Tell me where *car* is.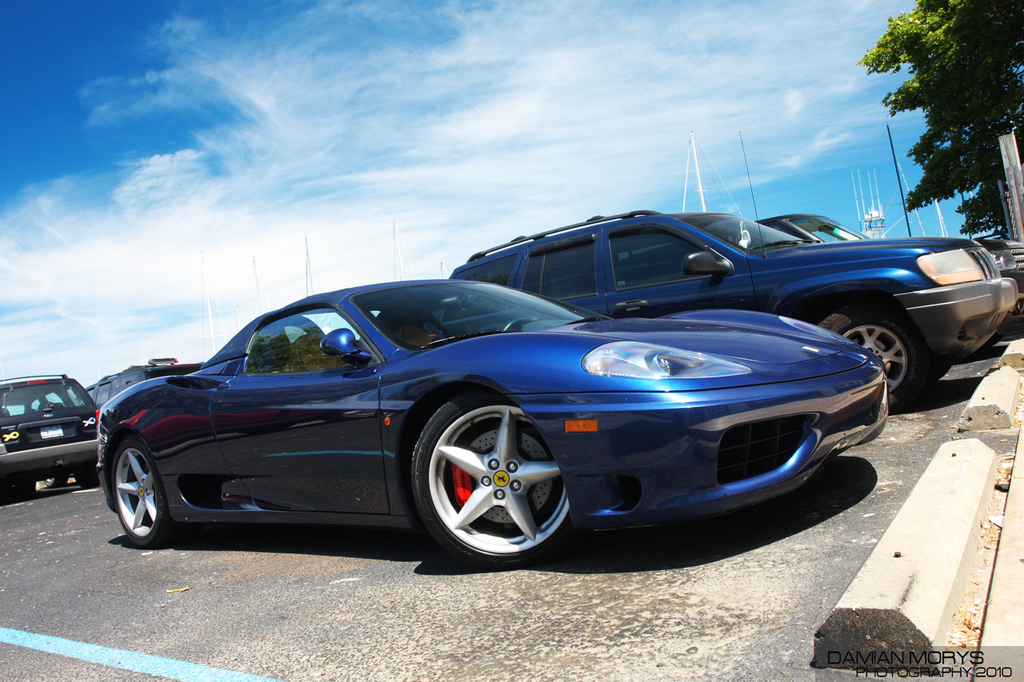
*car* is at [left=756, top=213, right=1022, bottom=285].
